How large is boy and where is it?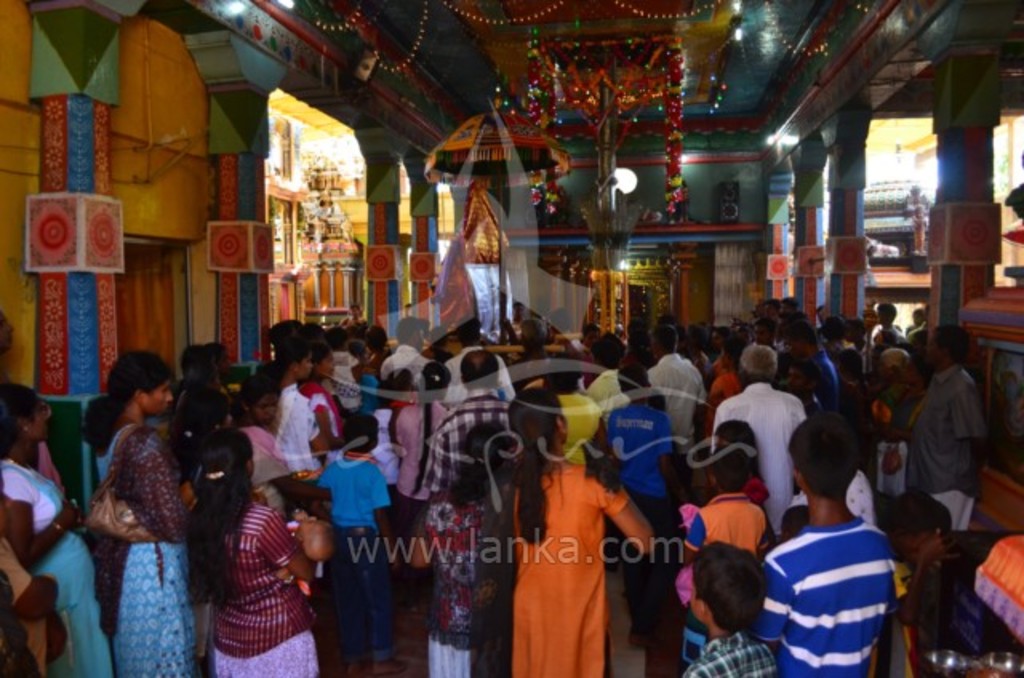
Bounding box: pyautogui.locateOnScreen(306, 411, 398, 676).
